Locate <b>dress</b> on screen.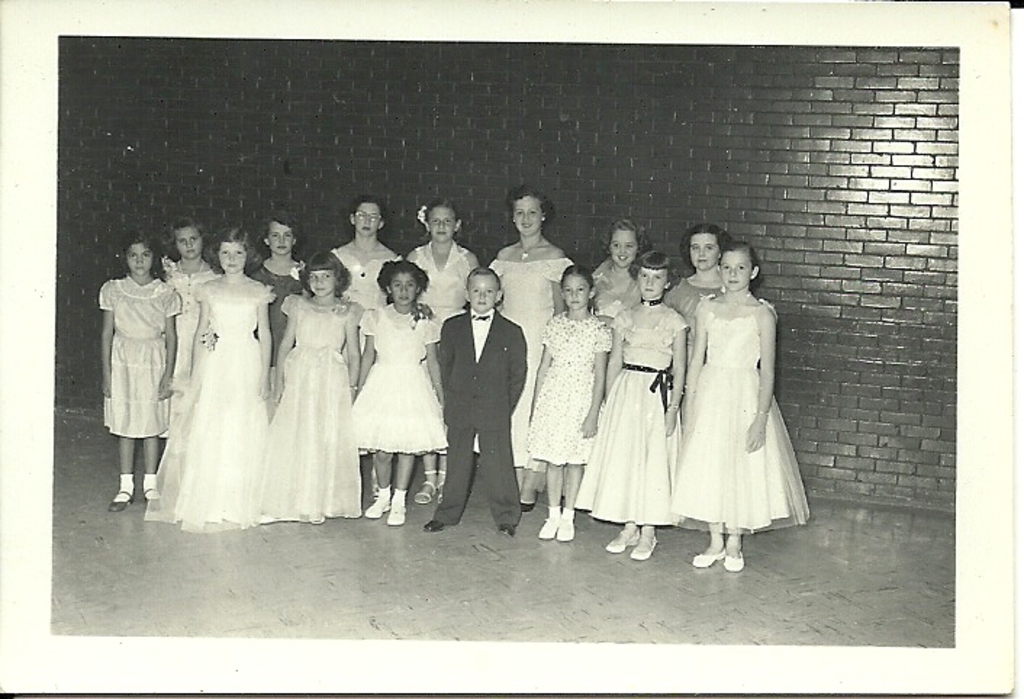
On screen at 525, 315, 616, 467.
